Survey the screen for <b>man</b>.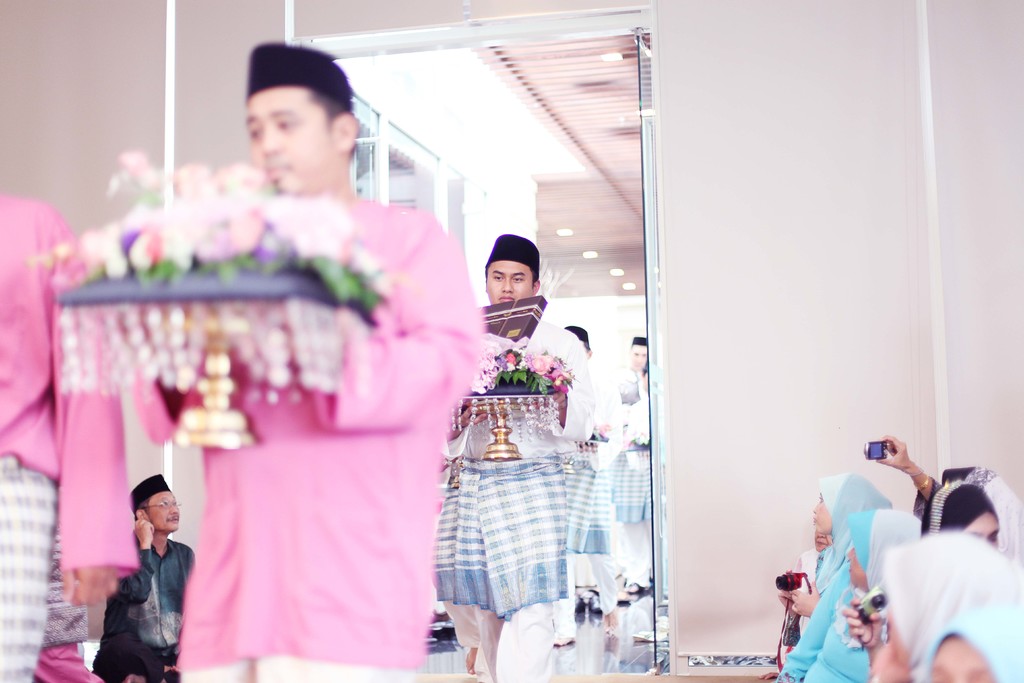
Survey found: select_region(69, 108, 490, 650).
